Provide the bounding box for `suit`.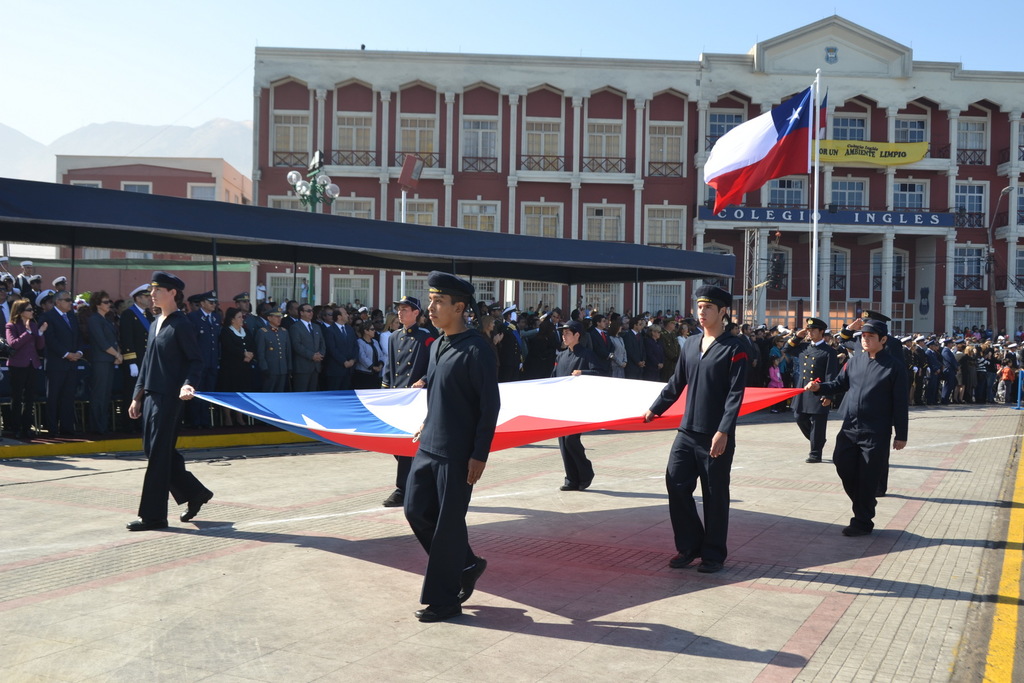
x1=590, y1=325, x2=616, y2=376.
